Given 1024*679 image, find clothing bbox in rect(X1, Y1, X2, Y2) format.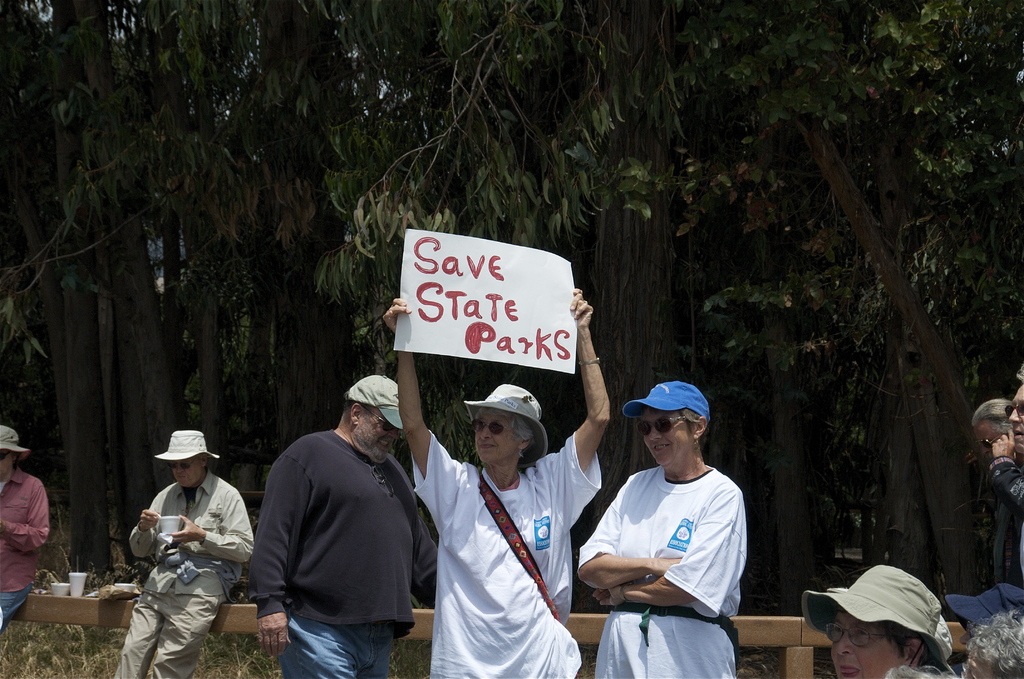
rect(579, 462, 745, 678).
